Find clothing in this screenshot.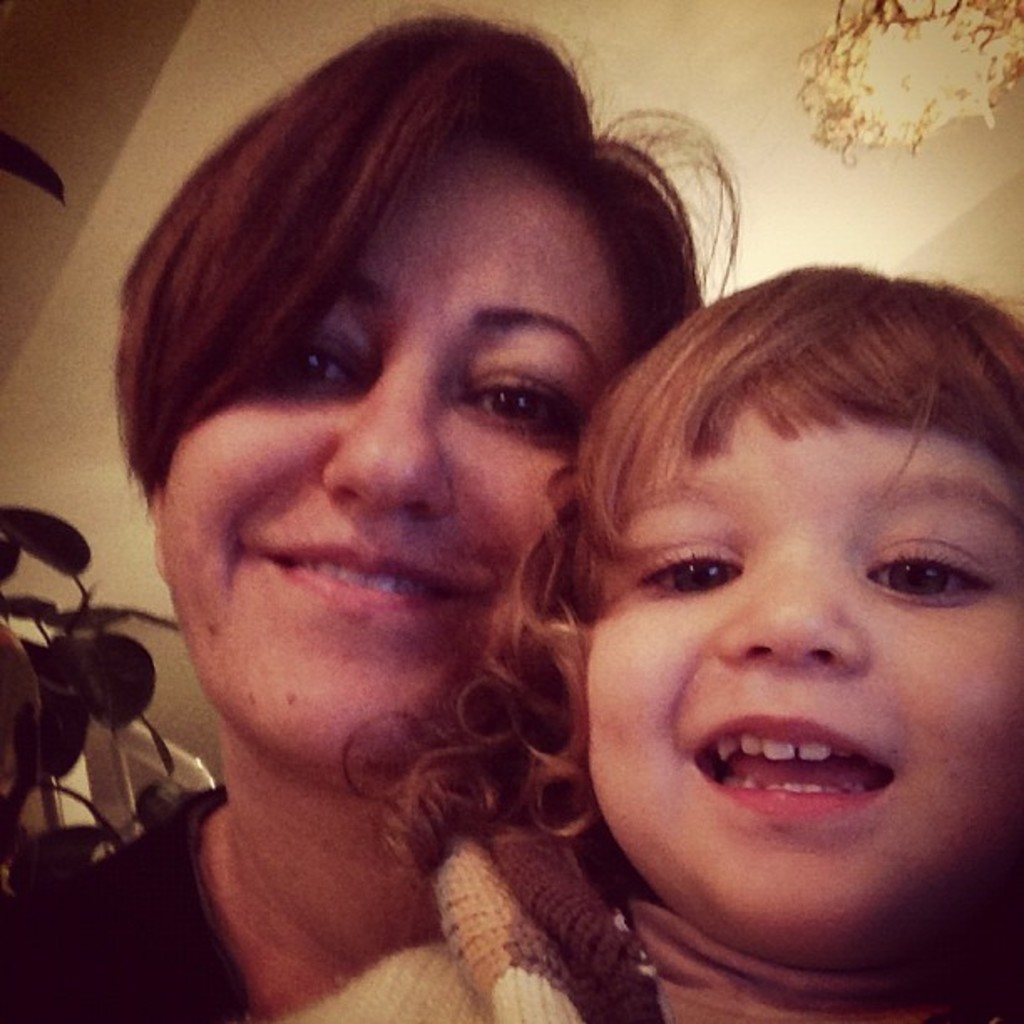
The bounding box for clothing is BBox(289, 818, 651, 1022).
